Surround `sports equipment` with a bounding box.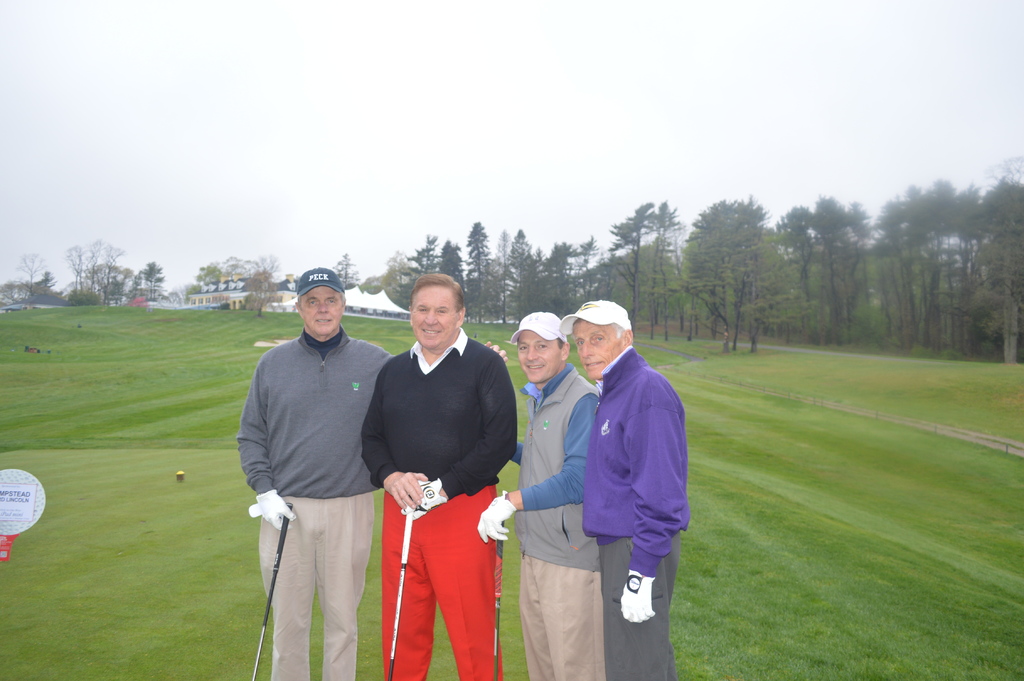
detection(387, 506, 416, 680).
